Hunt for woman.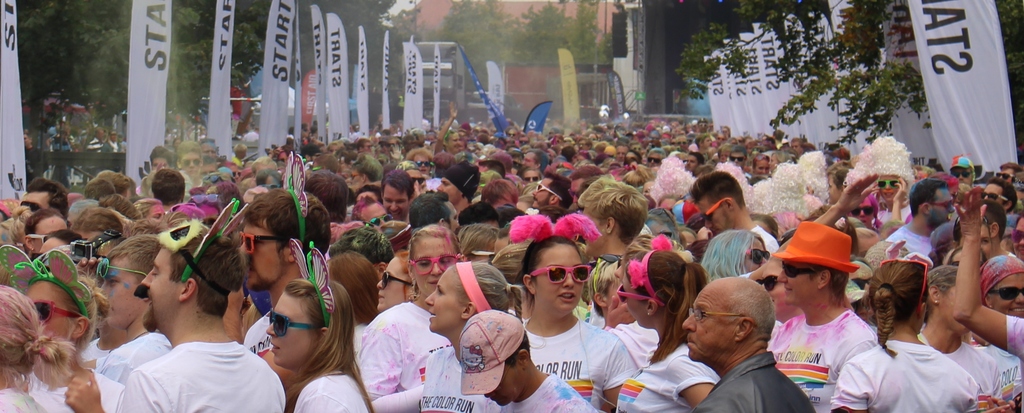
Hunted down at bbox(829, 255, 982, 412).
